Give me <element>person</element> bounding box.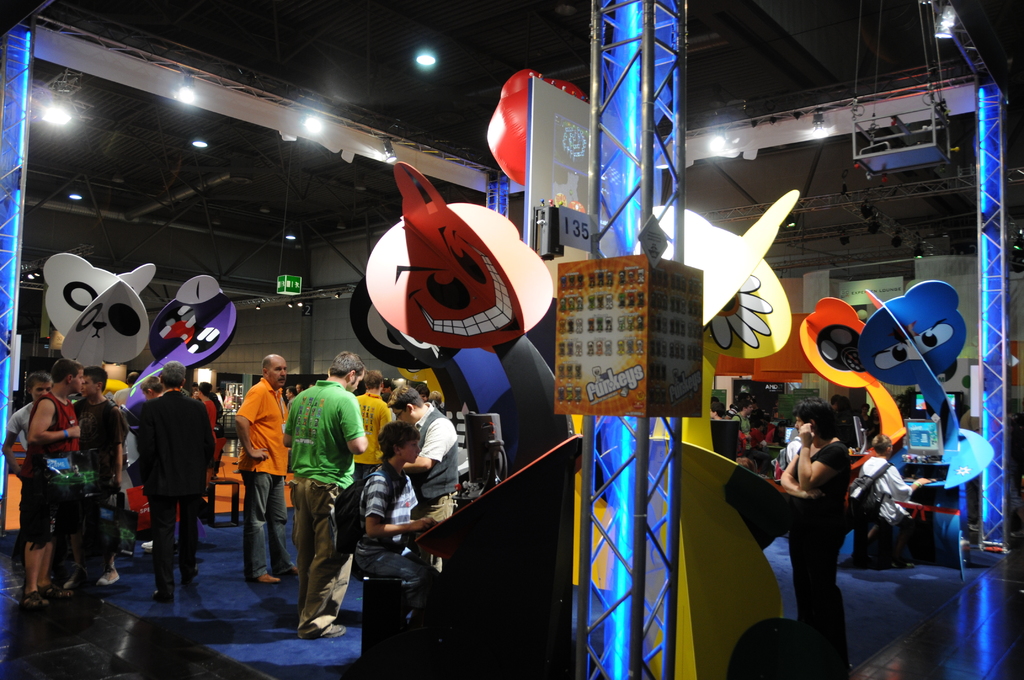
{"x1": 73, "y1": 368, "x2": 122, "y2": 583}.
